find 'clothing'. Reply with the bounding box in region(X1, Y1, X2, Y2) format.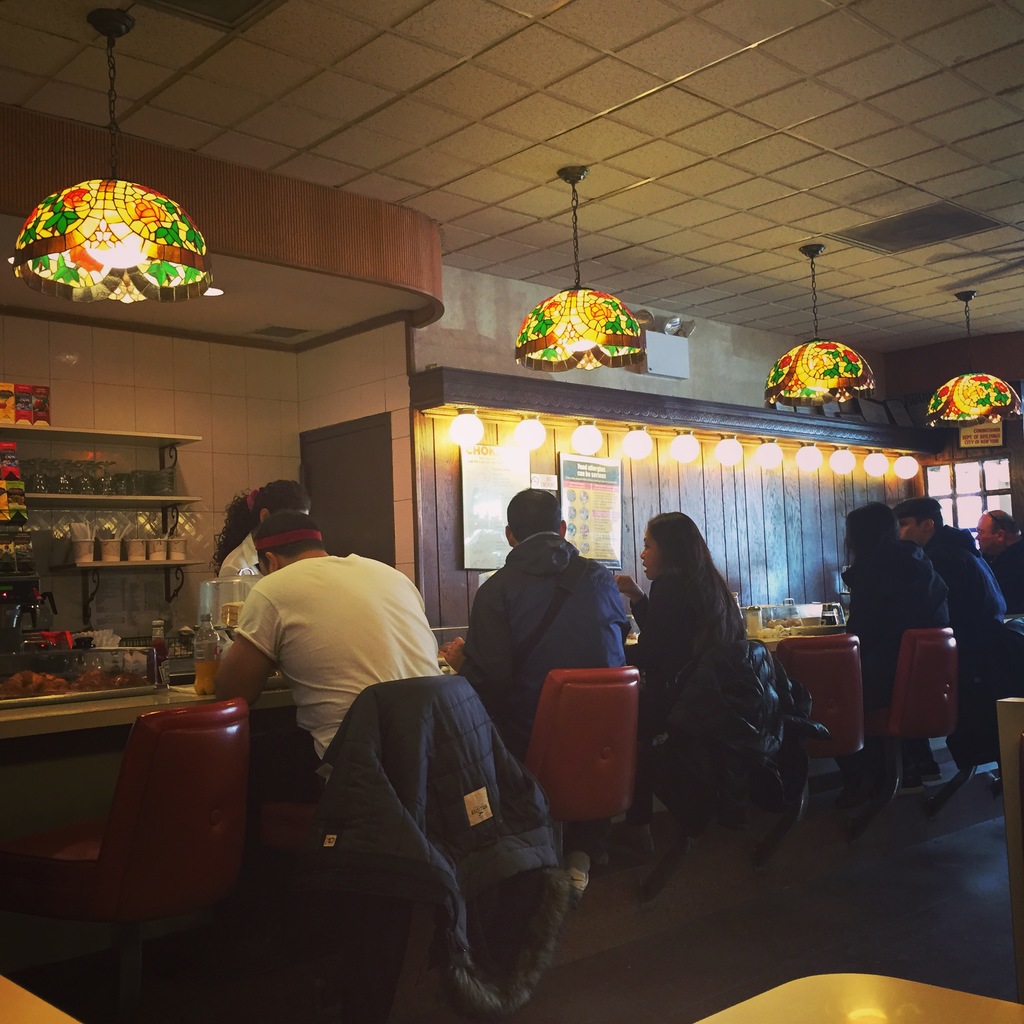
region(208, 531, 458, 784).
